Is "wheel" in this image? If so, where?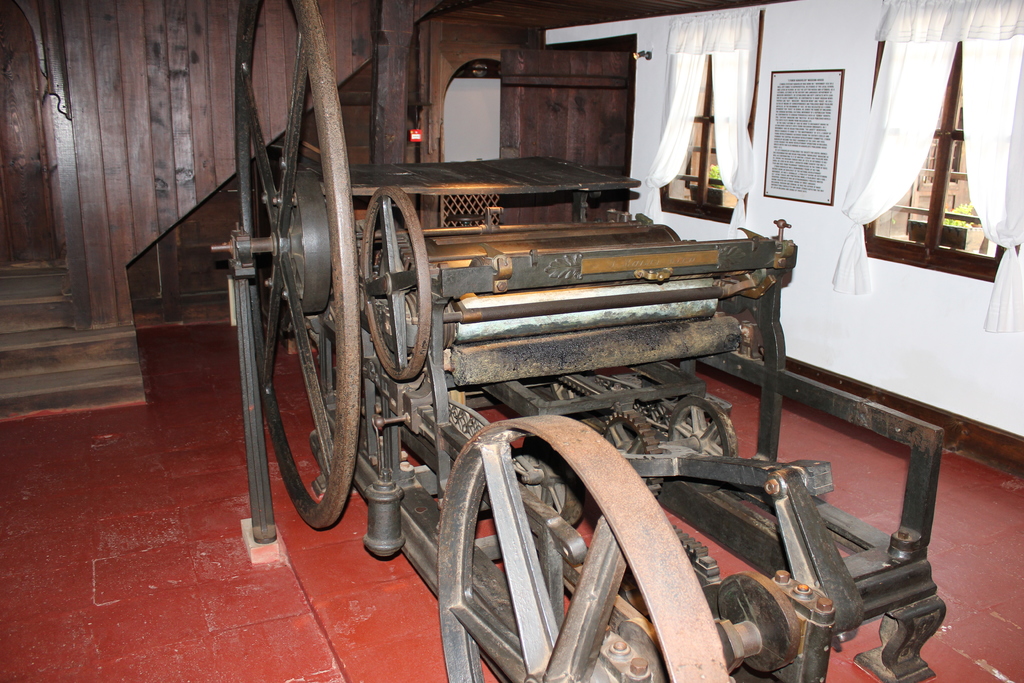
Yes, at <box>661,393,740,463</box>.
